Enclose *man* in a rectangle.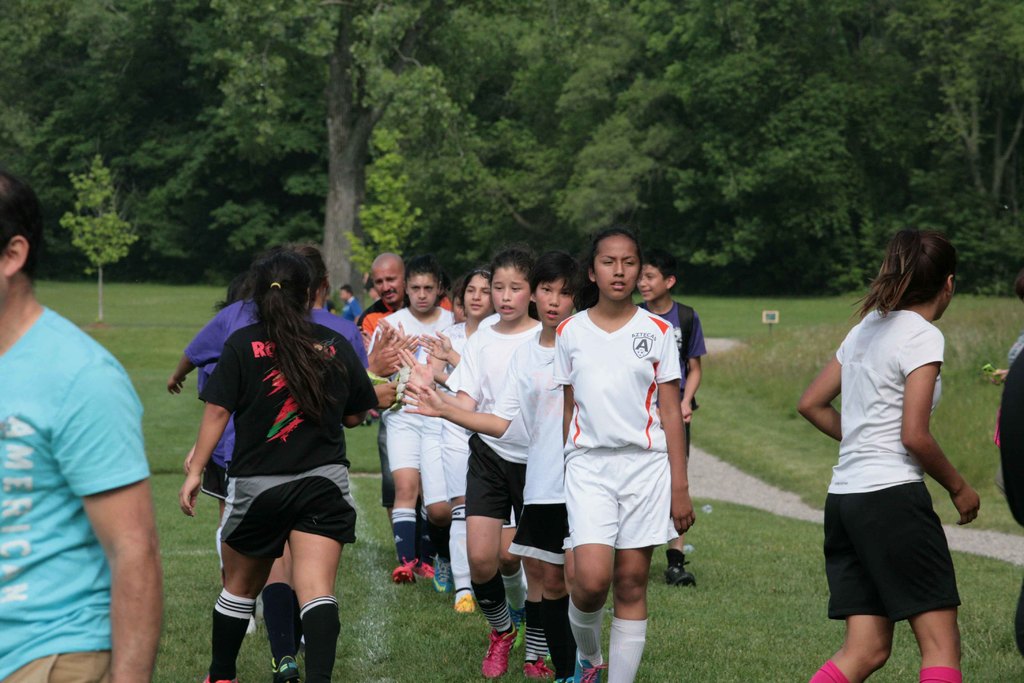
<box>8,203,180,682</box>.
